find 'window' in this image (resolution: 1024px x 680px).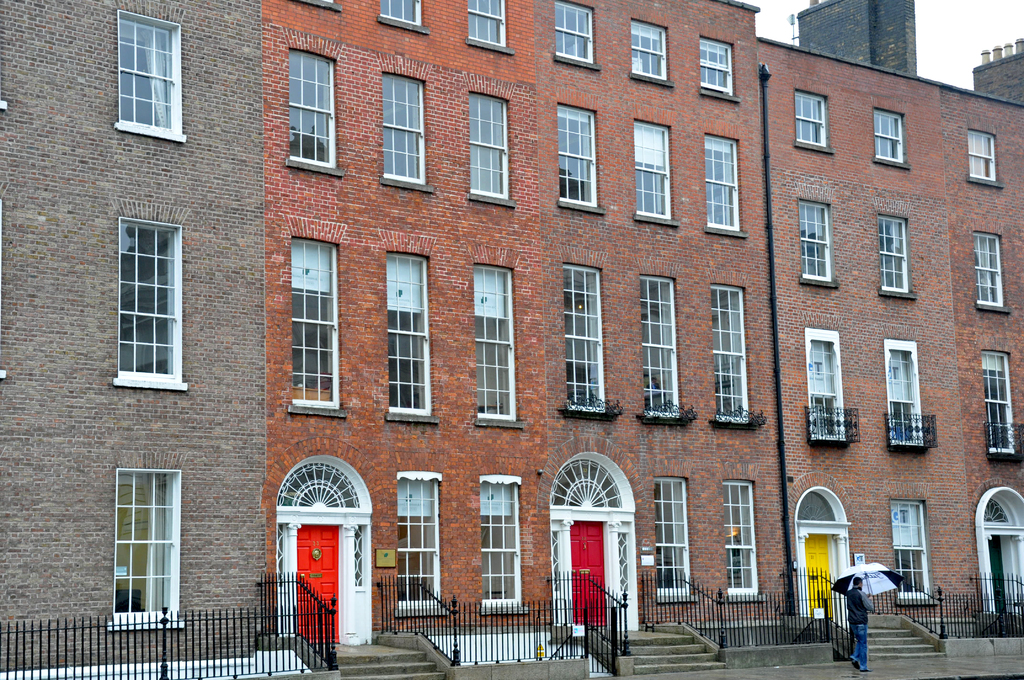
region(972, 233, 1012, 307).
